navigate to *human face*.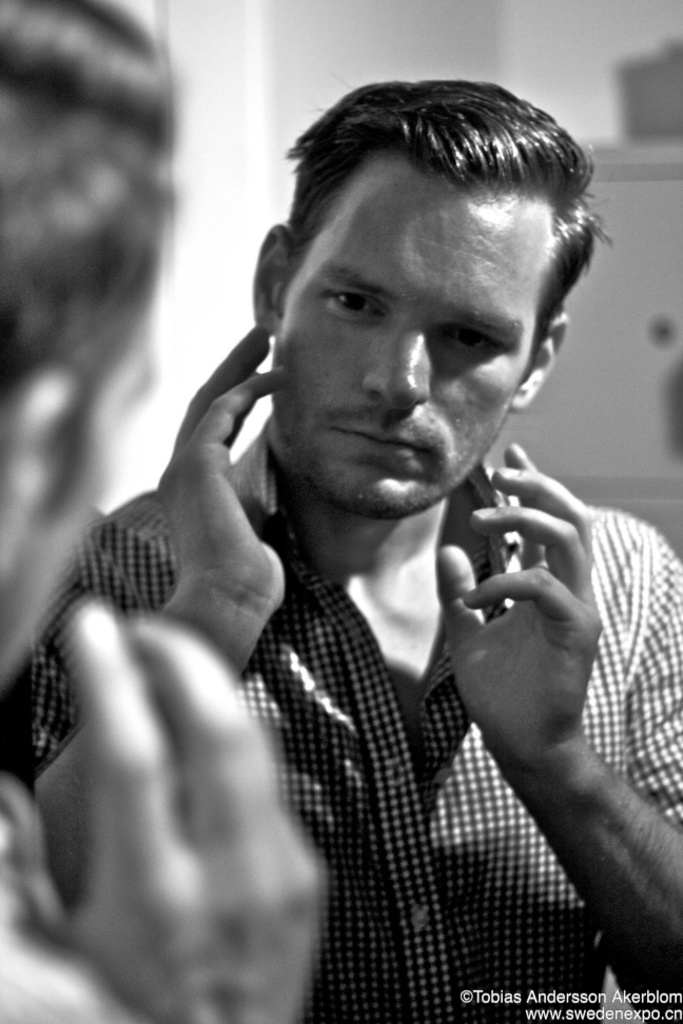
Navigation target: rect(287, 170, 553, 519).
